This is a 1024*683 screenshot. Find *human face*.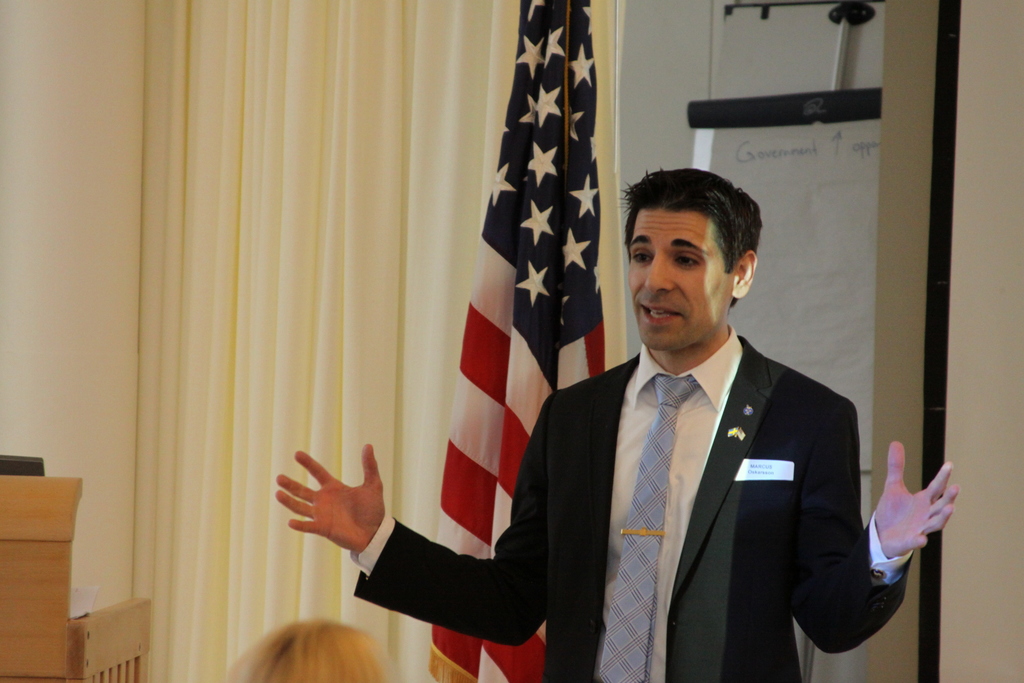
Bounding box: locate(623, 210, 737, 353).
